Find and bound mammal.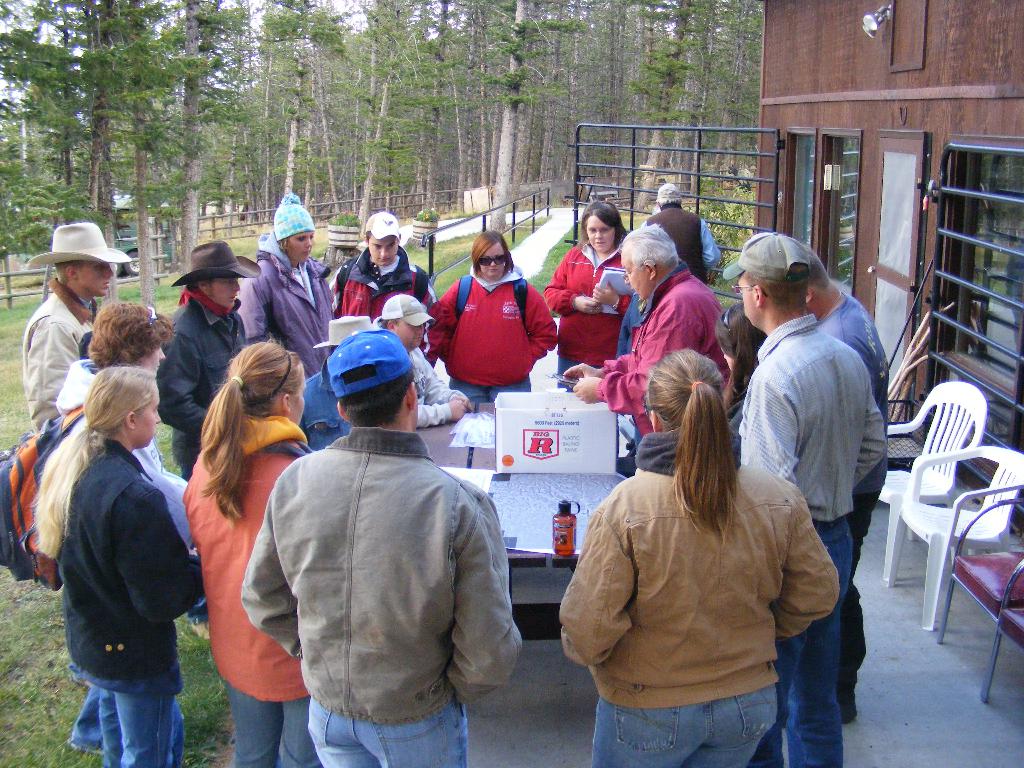
Bound: bbox(366, 288, 472, 428).
